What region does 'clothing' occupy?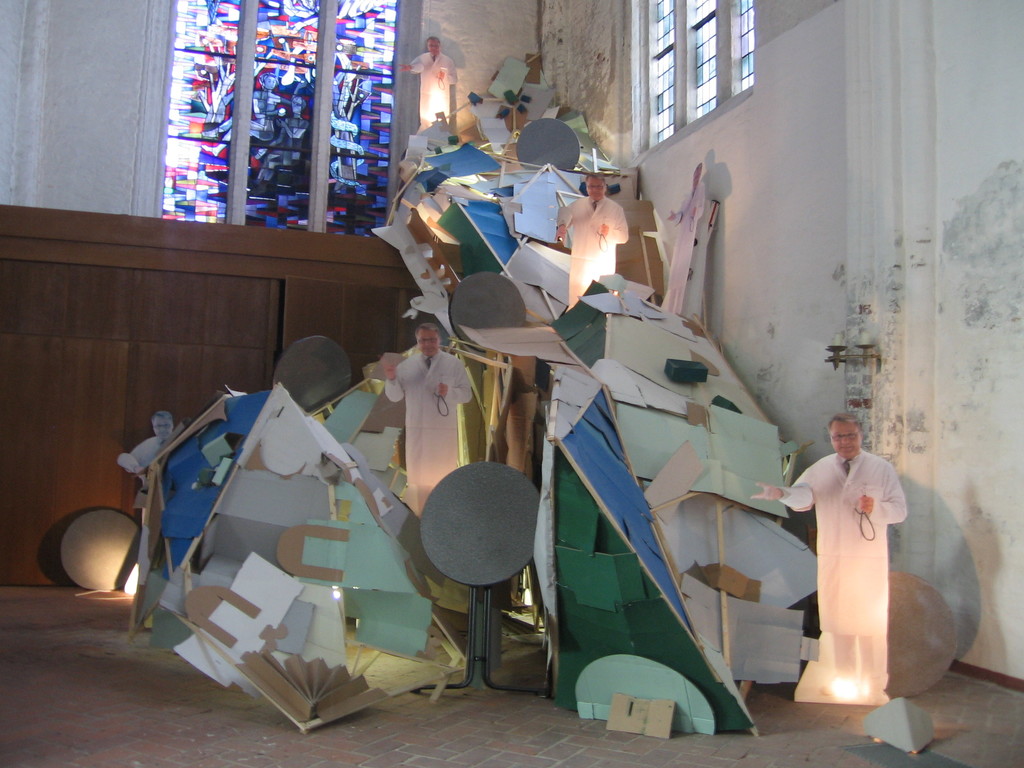
<bbox>550, 192, 627, 314</bbox>.
